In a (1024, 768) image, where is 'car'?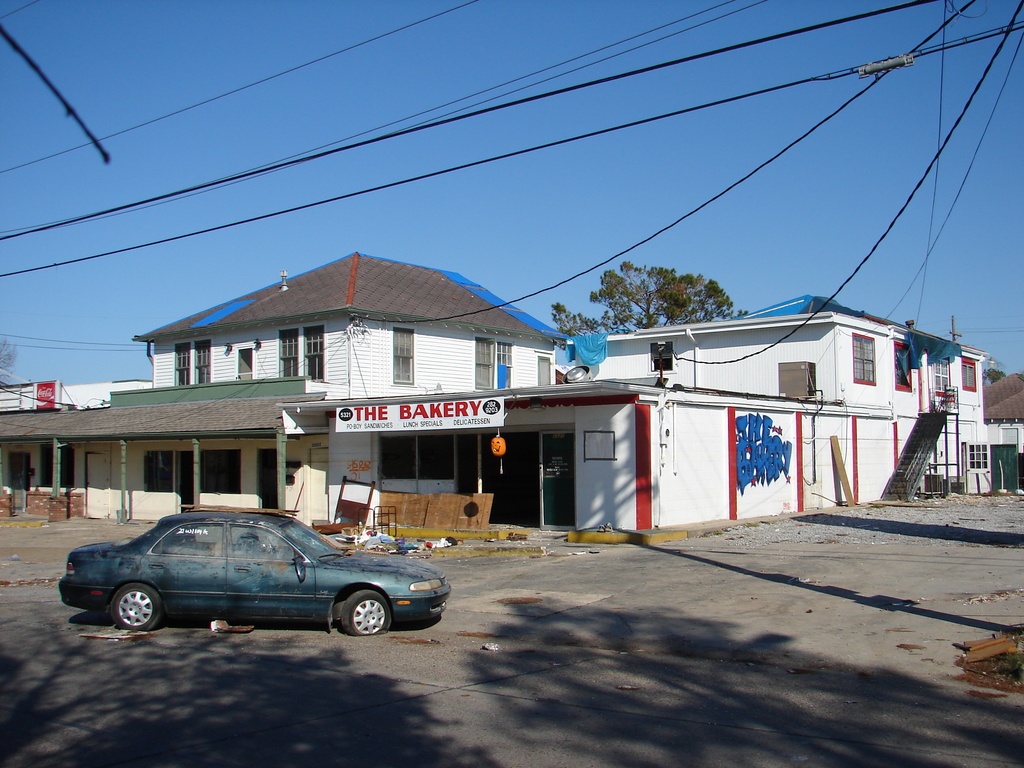
[60,511,431,644].
